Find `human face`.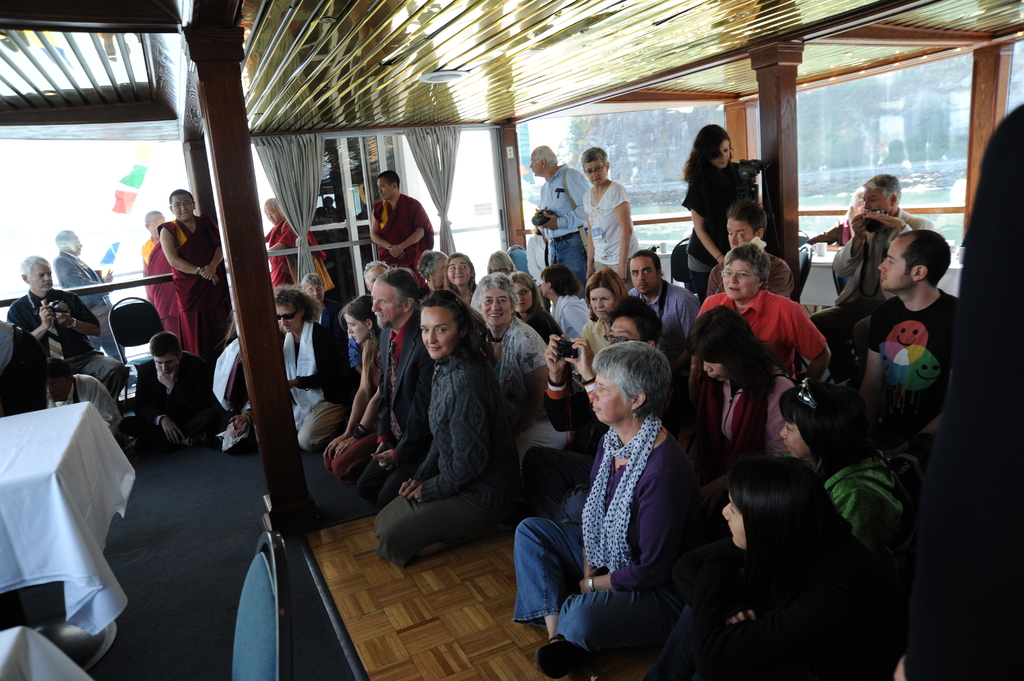
pyautogui.locateOnScreen(489, 264, 506, 273).
